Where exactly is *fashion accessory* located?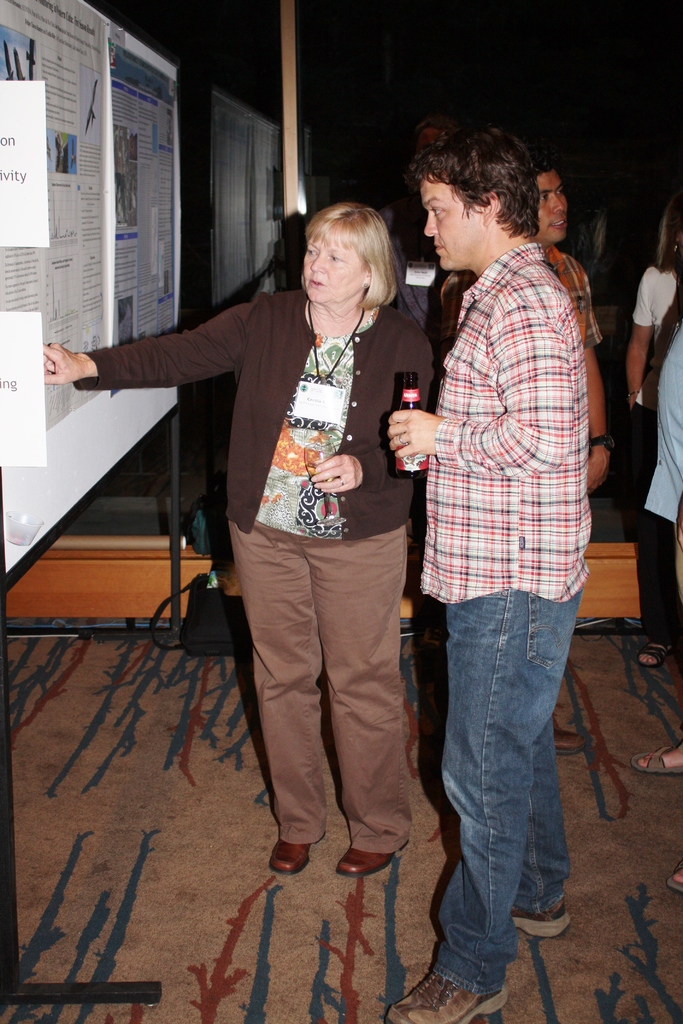
Its bounding box is 555/727/588/753.
